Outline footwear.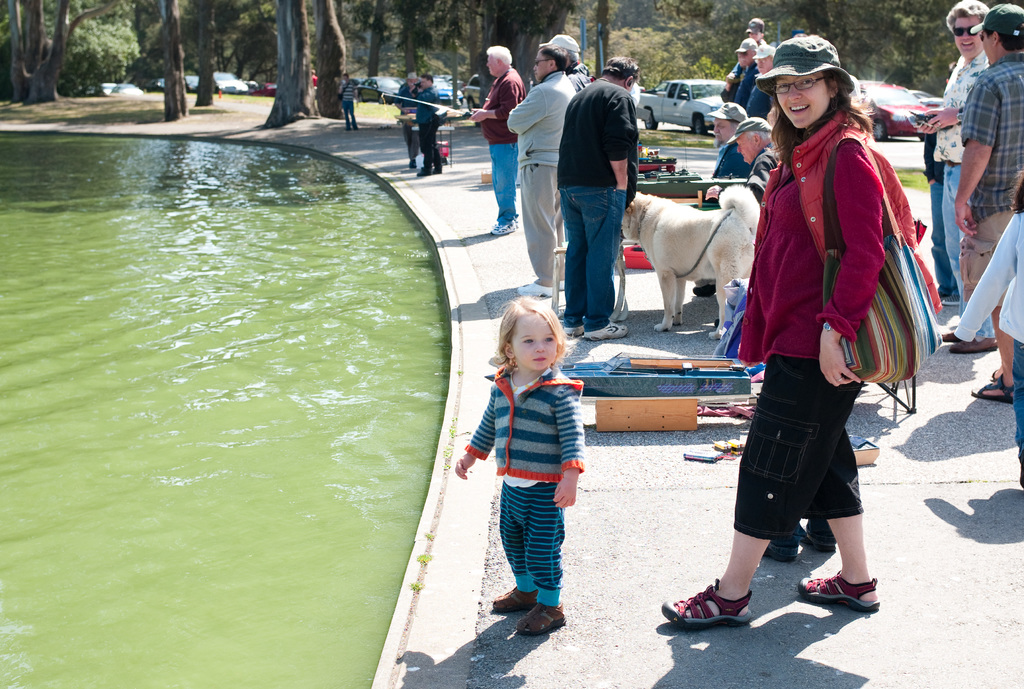
Outline: 416:165:431:180.
